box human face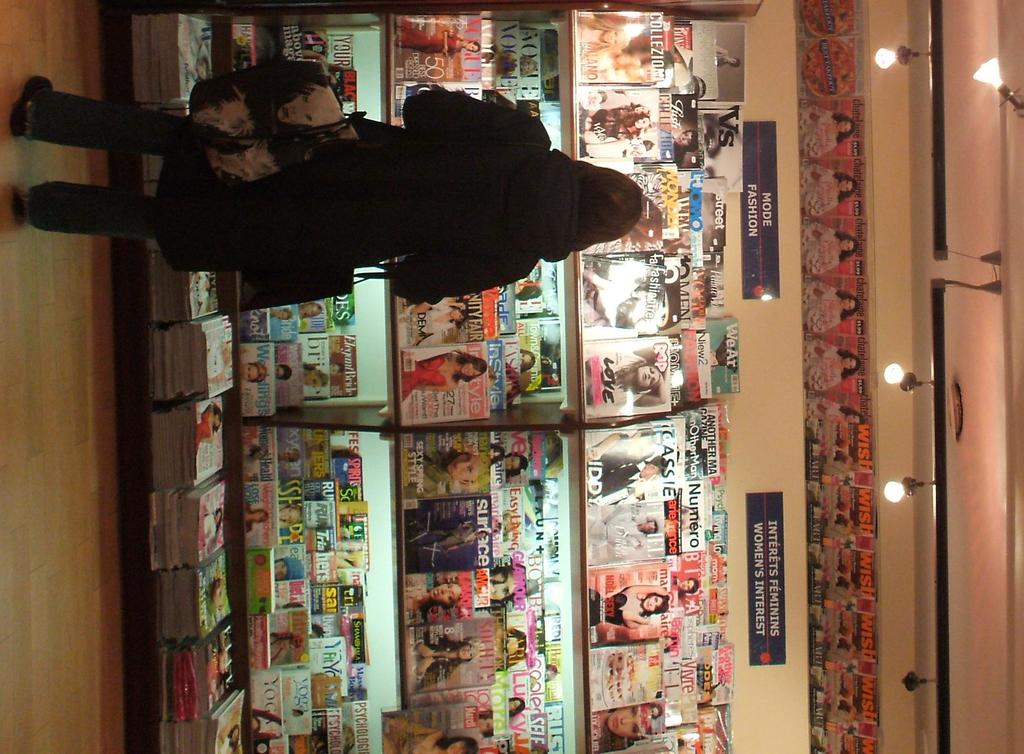
[446,737,463,751]
